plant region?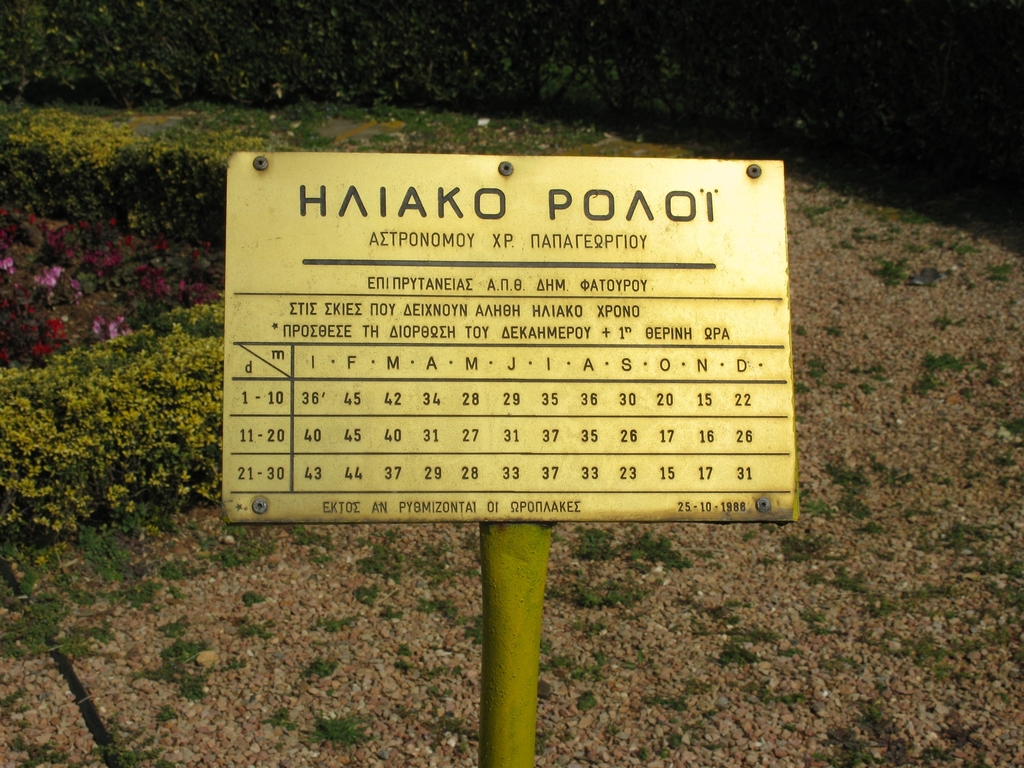
<region>383, 607, 406, 616</region>
